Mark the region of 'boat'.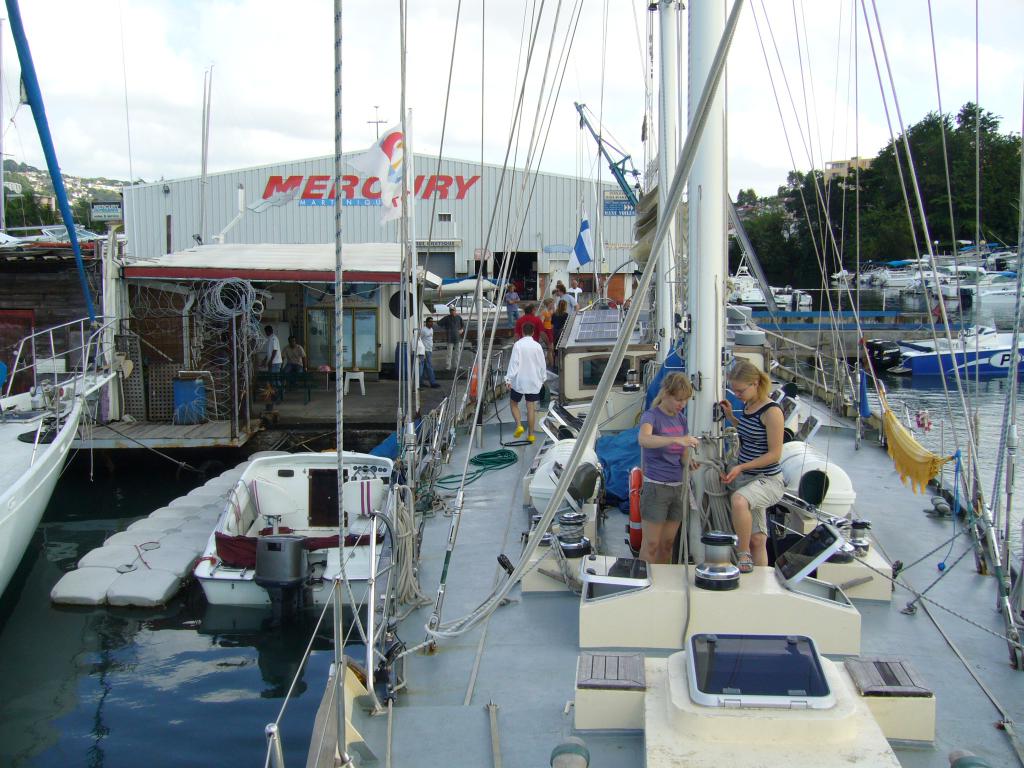
Region: detection(0, 0, 126, 597).
